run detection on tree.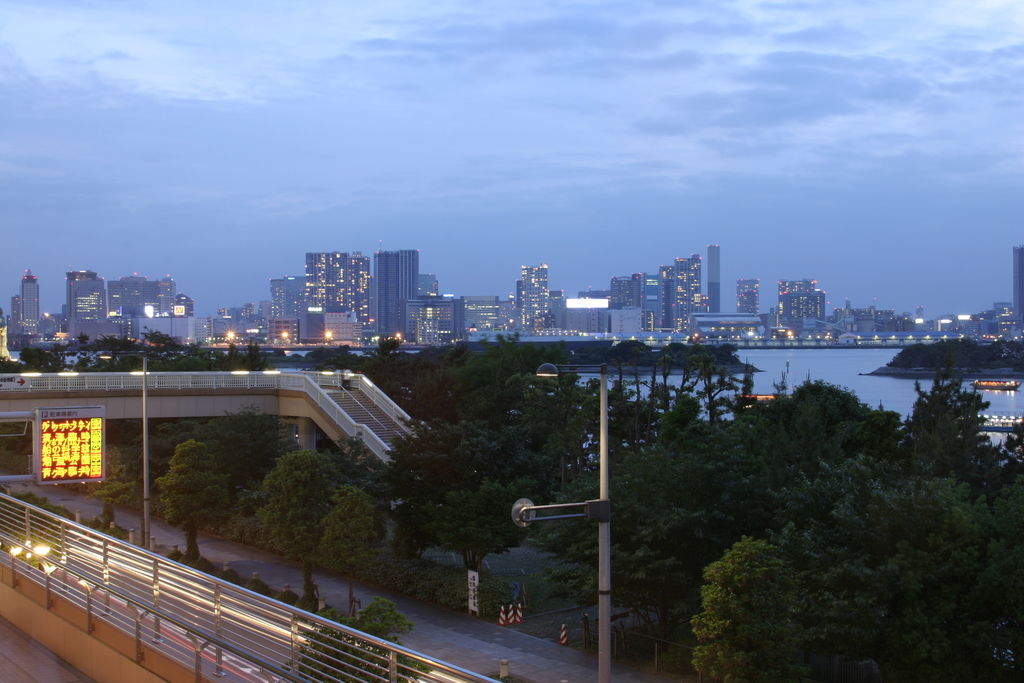
Result: detection(0, 424, 40, 450).
